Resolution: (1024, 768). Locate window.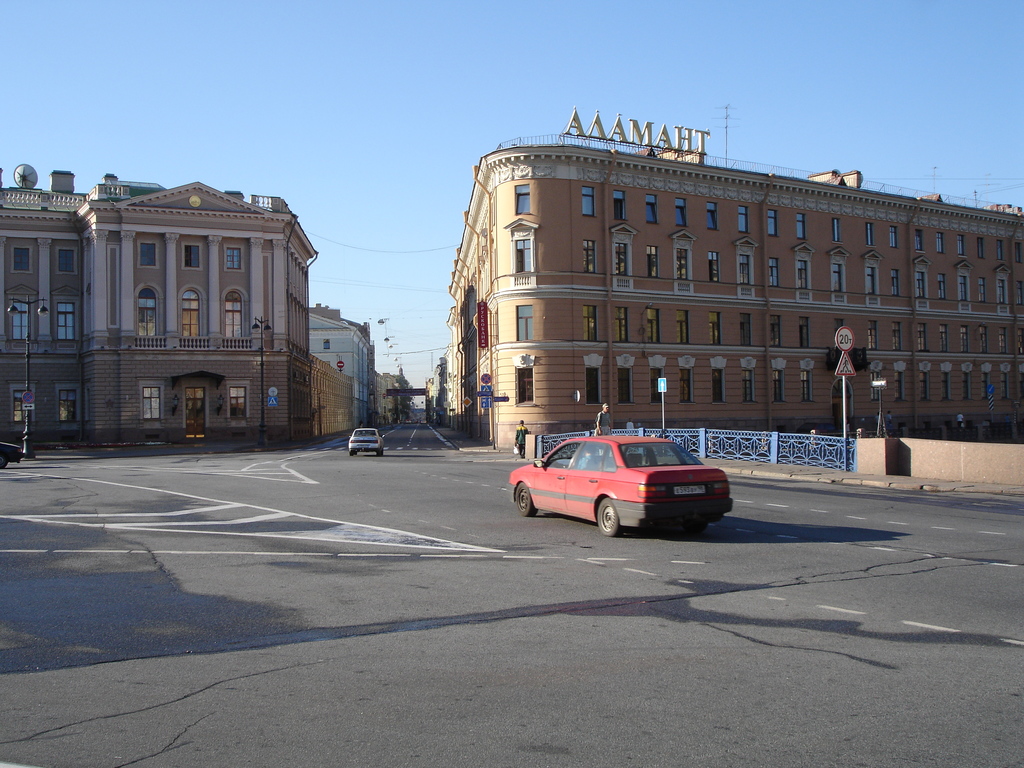
bbox(56, 299, 76, 344).
